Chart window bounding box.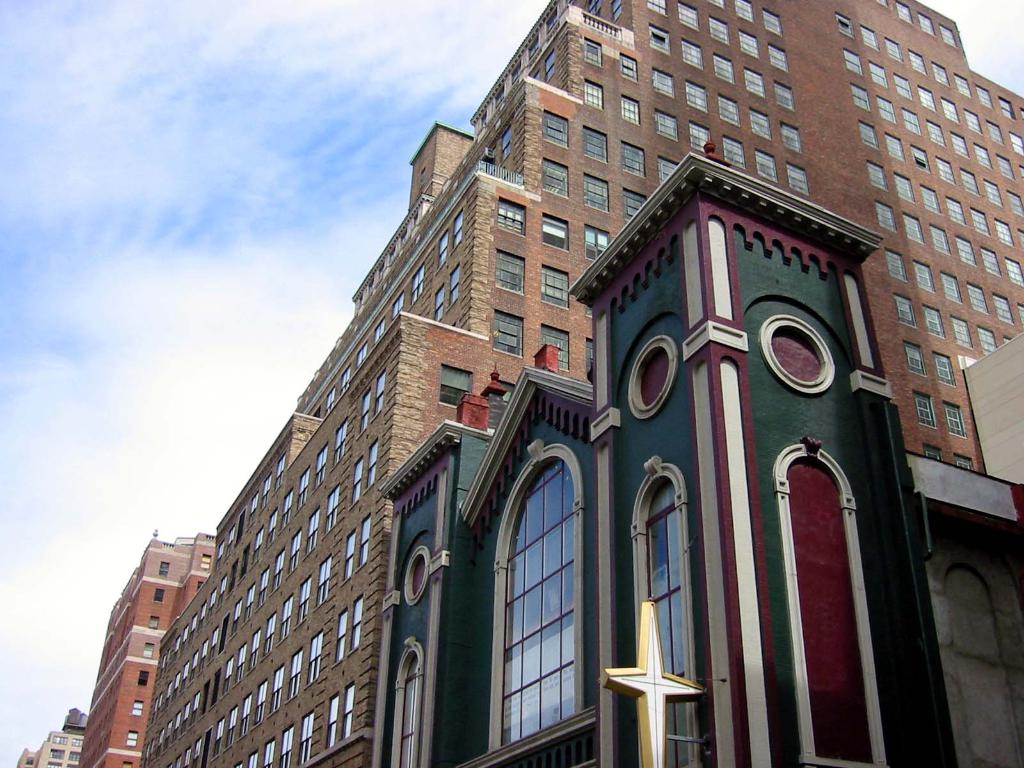
Charted: box(755, 149, 776, 184).
